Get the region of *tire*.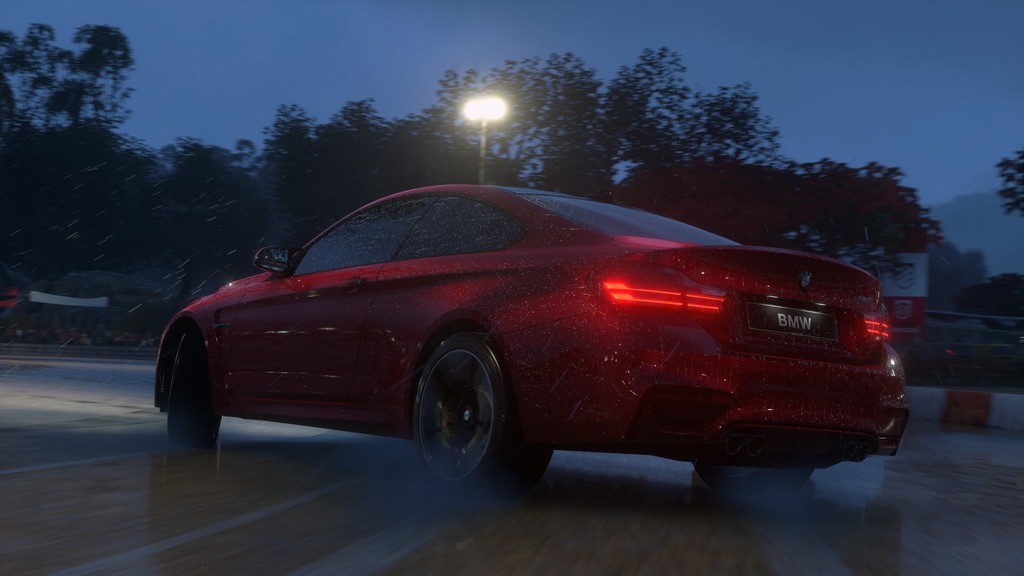
(left=696, top=464, right=814, bottom=500).
